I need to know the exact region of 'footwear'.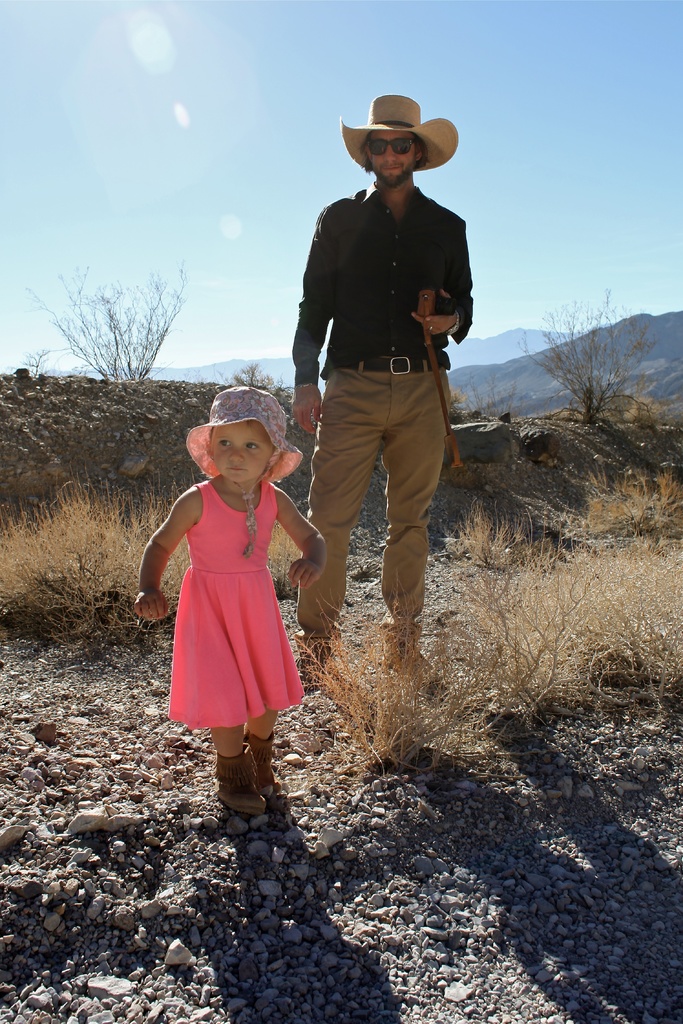
Region: [x1=384, y1=659, x2=441, y2=702].
